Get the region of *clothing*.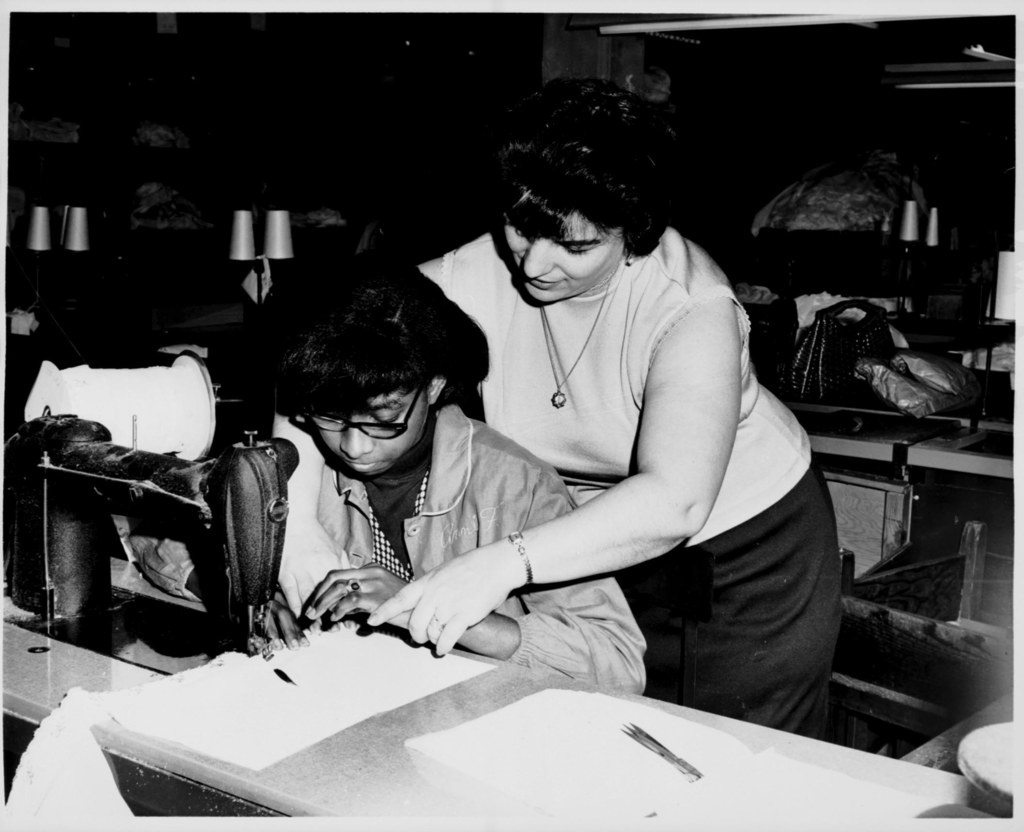
[435,173,820,709].
